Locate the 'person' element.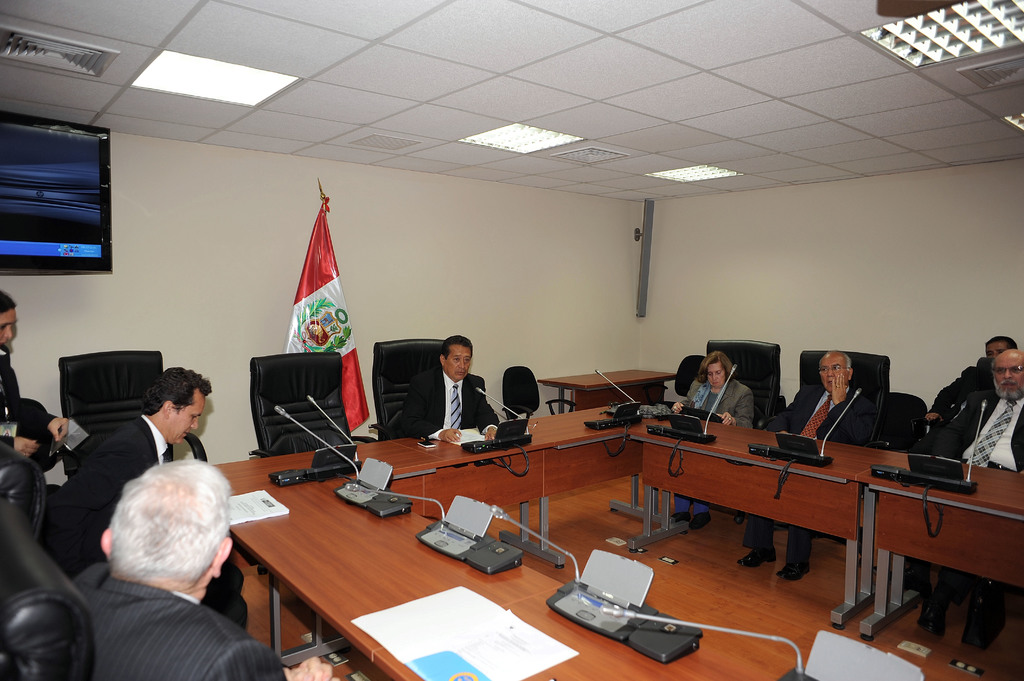
Element bbox: [47, 367, 252, 628].
